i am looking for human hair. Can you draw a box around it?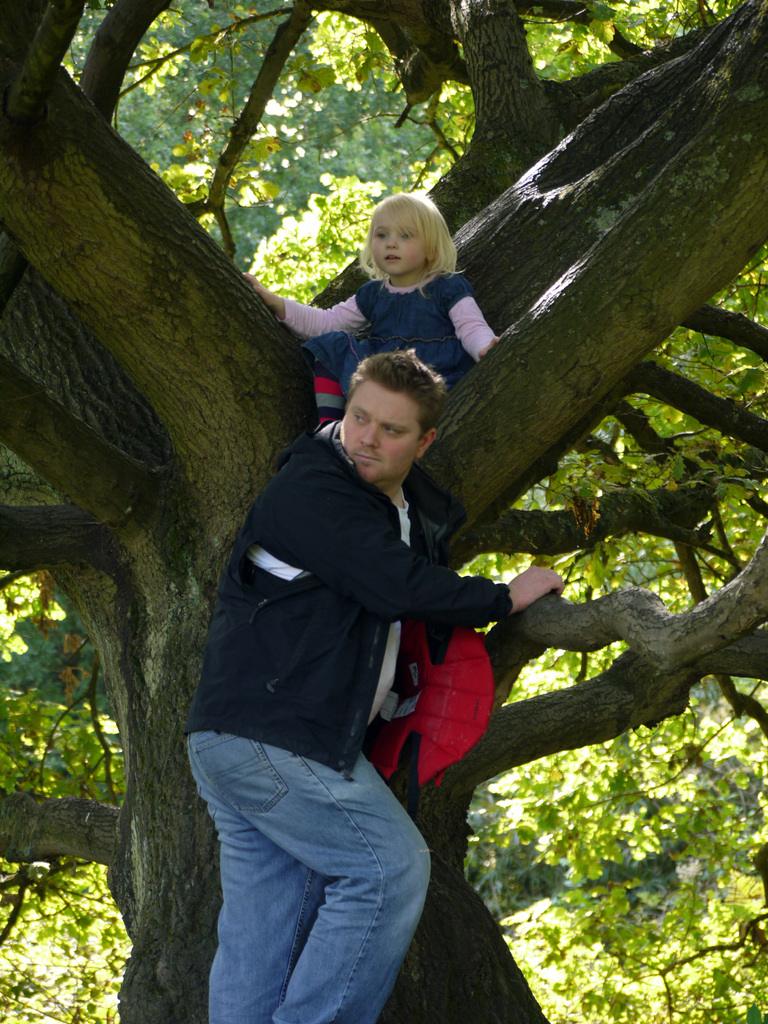
Sure, the bounding box is <box>345,337,440,463</box>.
